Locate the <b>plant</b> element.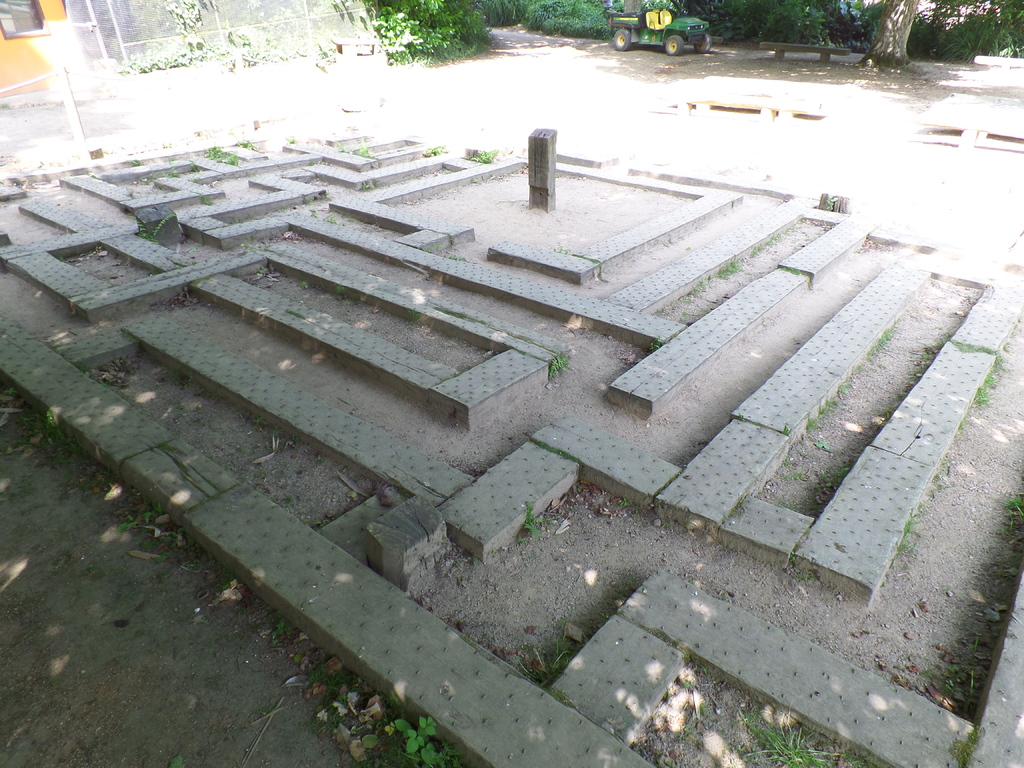
Element bbox: [left=950, top=331, right=1002, bottom=360].
